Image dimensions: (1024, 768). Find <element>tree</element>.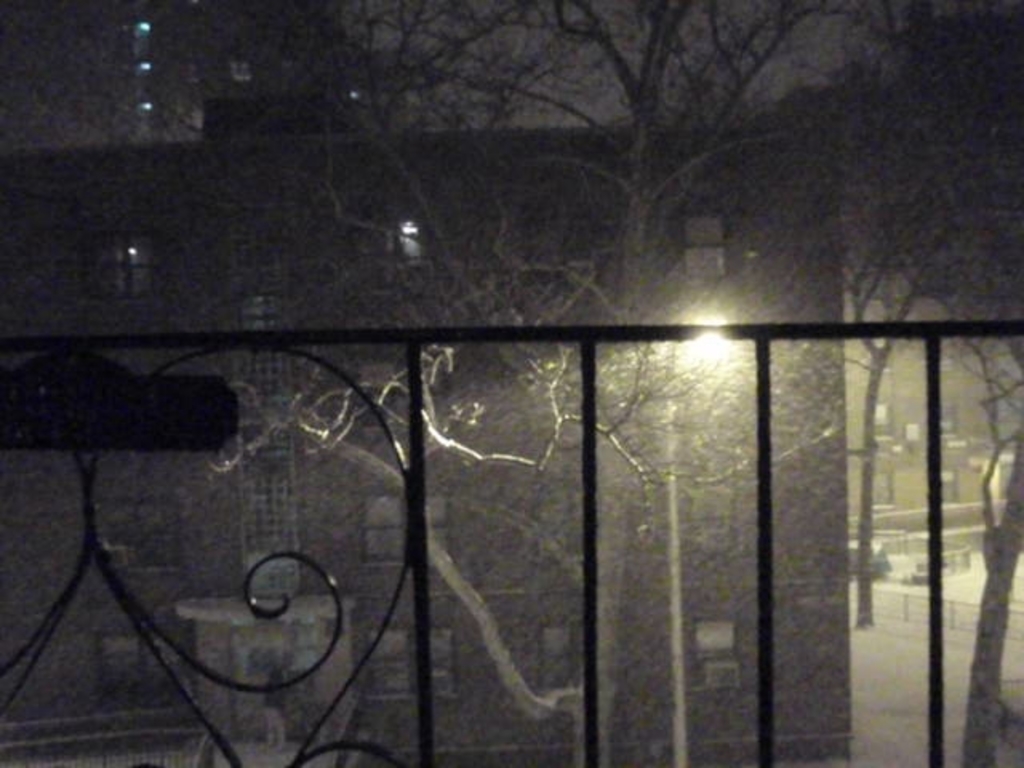
(left=846, top=75, right=974, bottom=627).
